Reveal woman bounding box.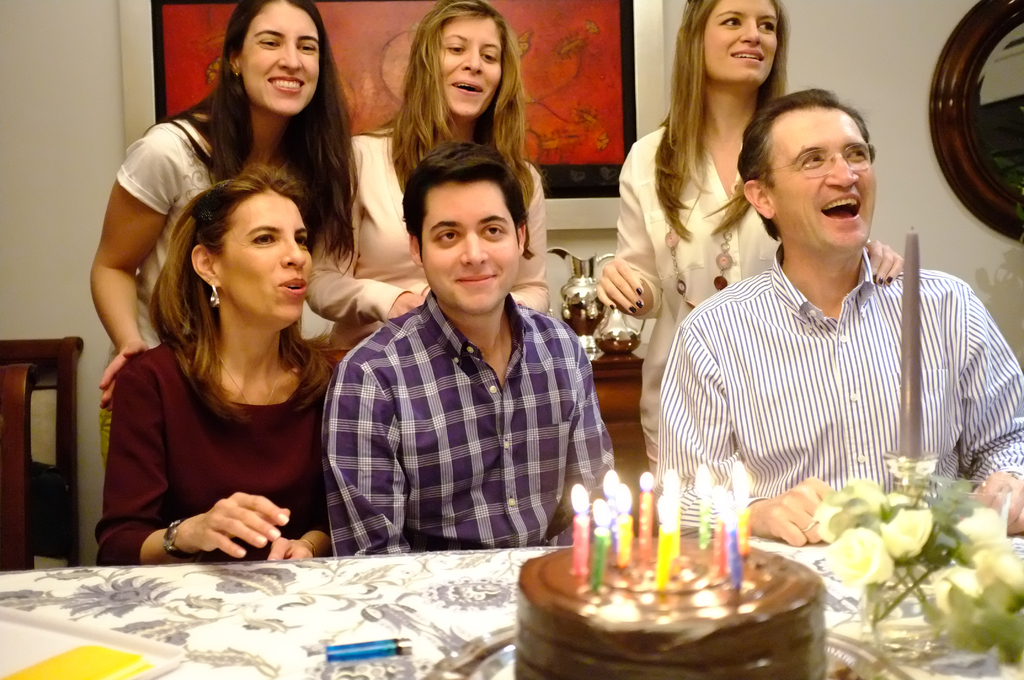
Revealed: <region>598, 0, 904, 485</region>.
